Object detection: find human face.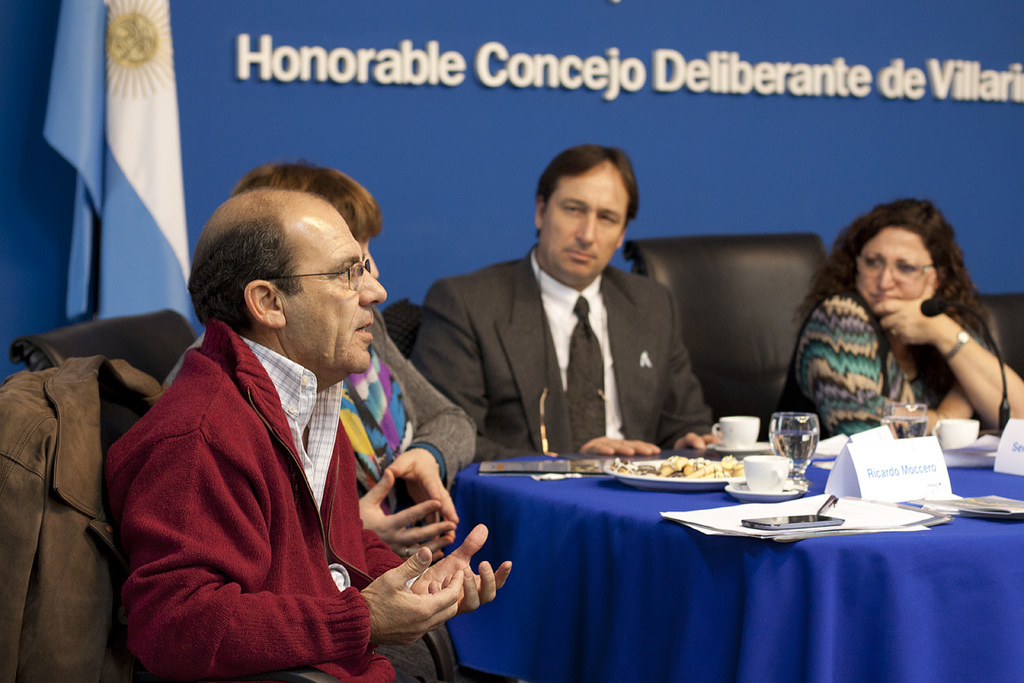
851/214/944/308.
